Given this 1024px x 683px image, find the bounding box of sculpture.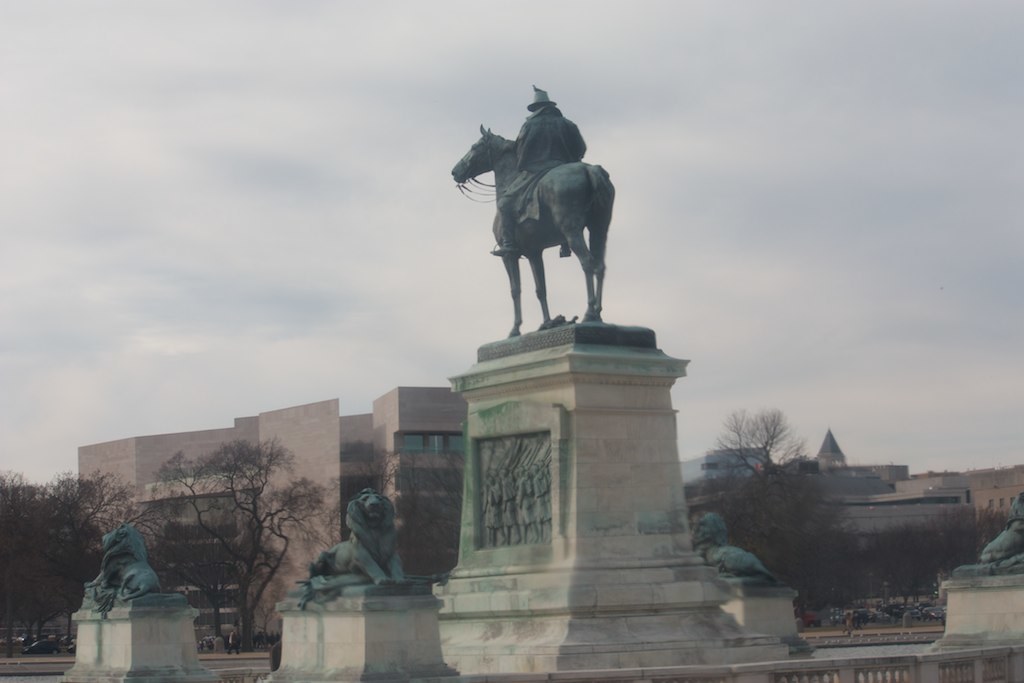
Rect(83, 521, 167, 612).
